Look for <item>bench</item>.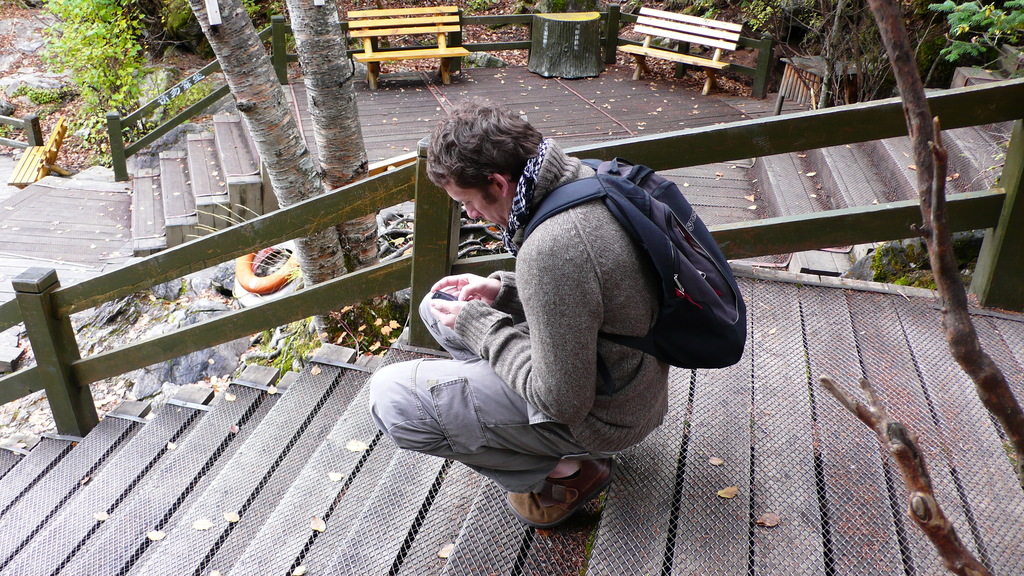
Found: rect(348, 6, 467, 97).
